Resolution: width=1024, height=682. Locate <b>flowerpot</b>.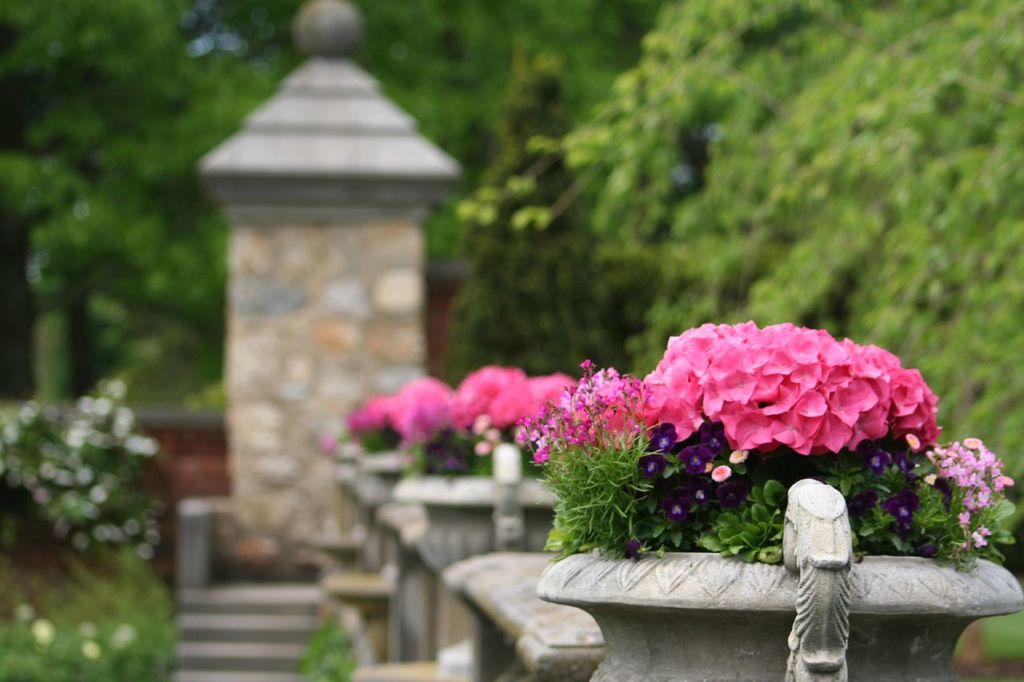
397:467:572:632.
